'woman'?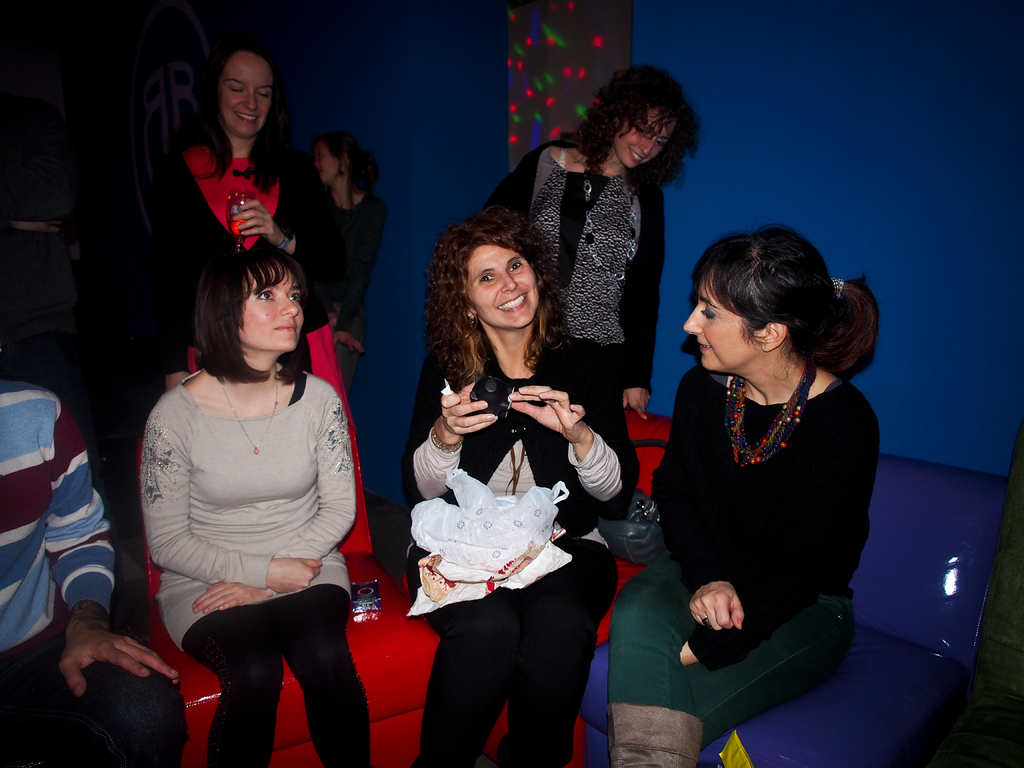
599, 222, 891, 767
